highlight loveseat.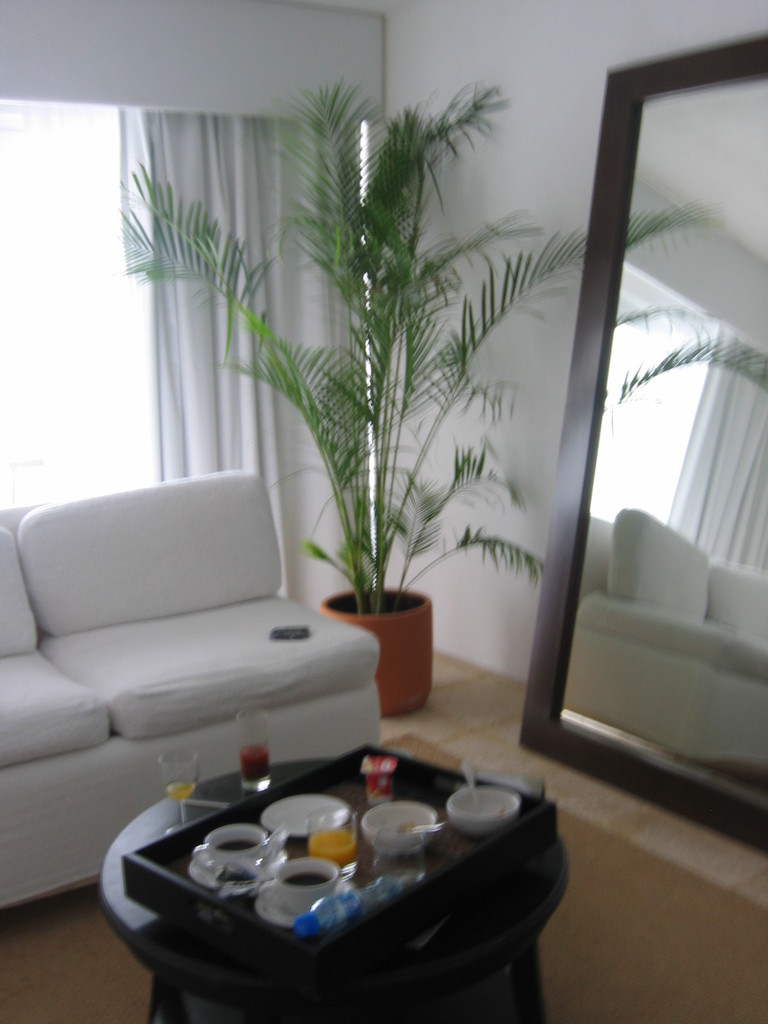
Highlighted region: {"left": 0, "top": 478, "right": 431, "bottom": 822}.
